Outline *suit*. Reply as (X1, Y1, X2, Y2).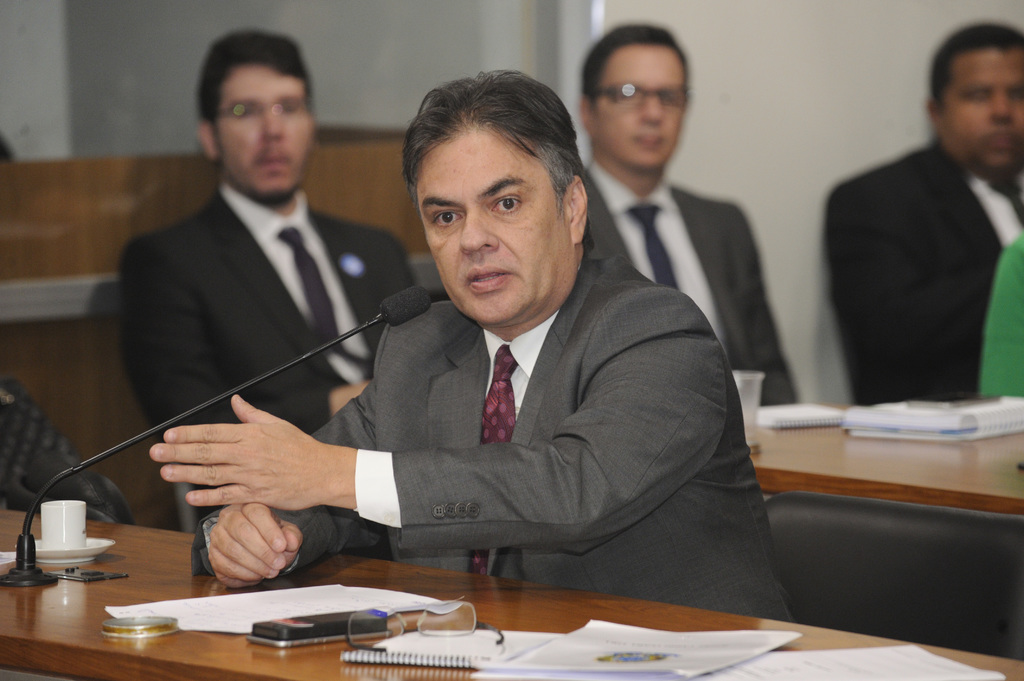
(113, 192, 417, 526).
